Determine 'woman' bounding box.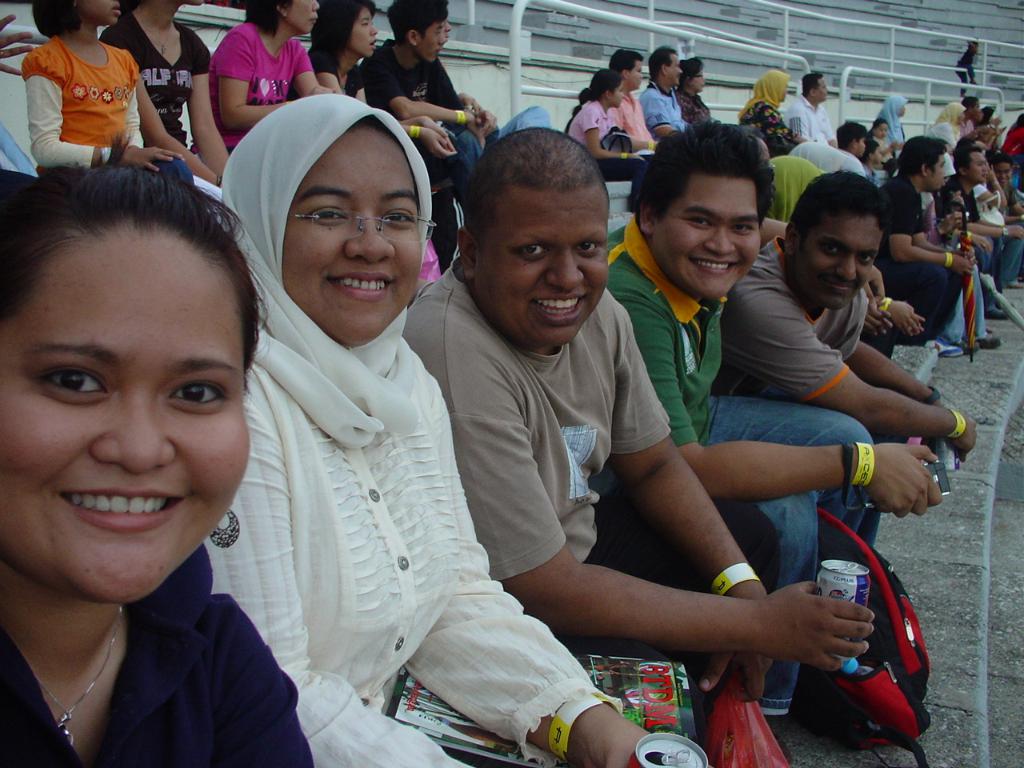
Determined: 674,57,714,123.
